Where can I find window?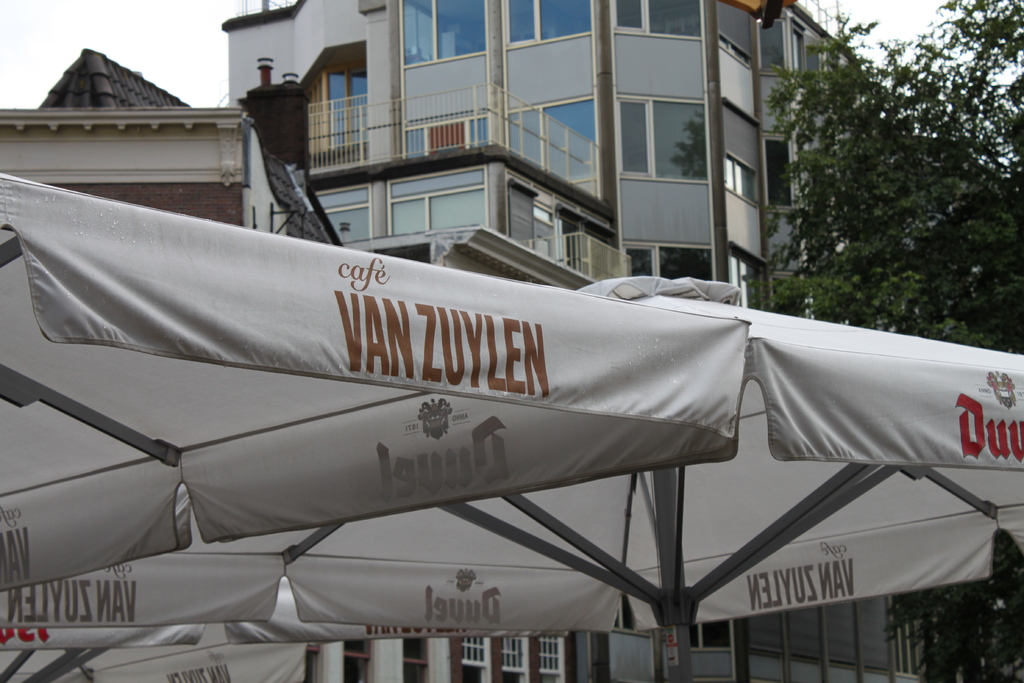
You can find it at 540, 641, 559, 670.
